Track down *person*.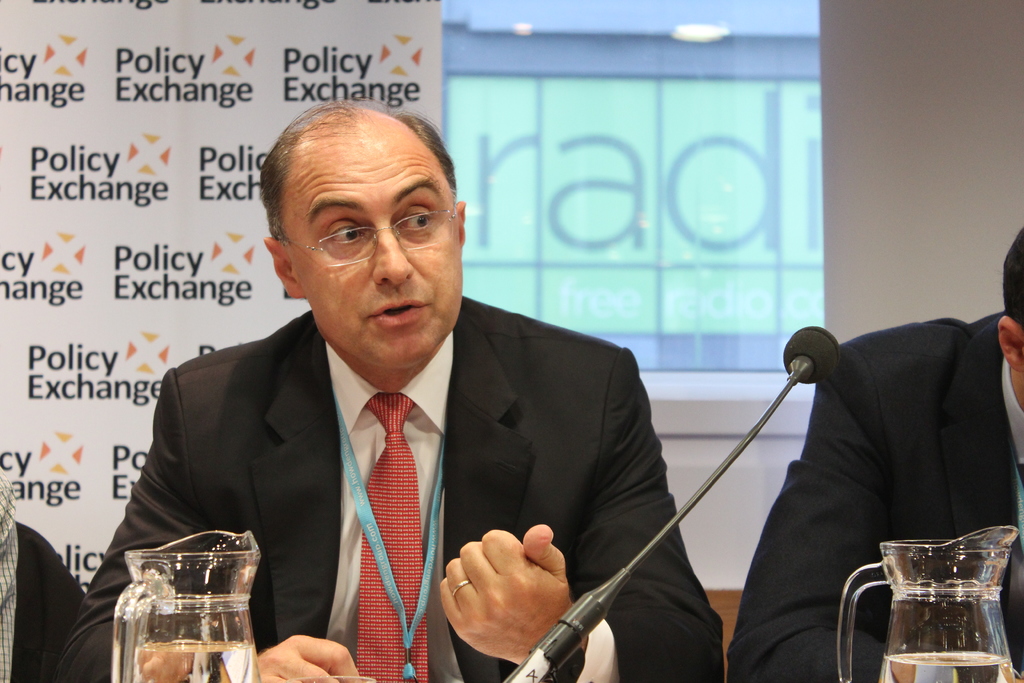
Tracked to [left=726, top=224, right=1023, bottom=682].
